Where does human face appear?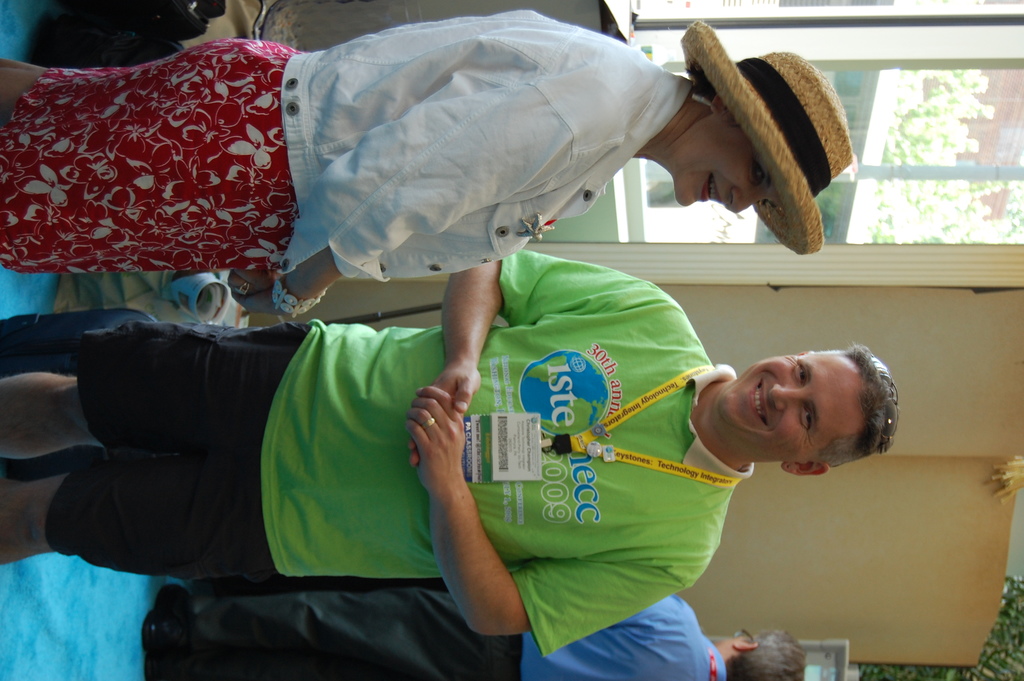
Appears at 708 350 867 463.
